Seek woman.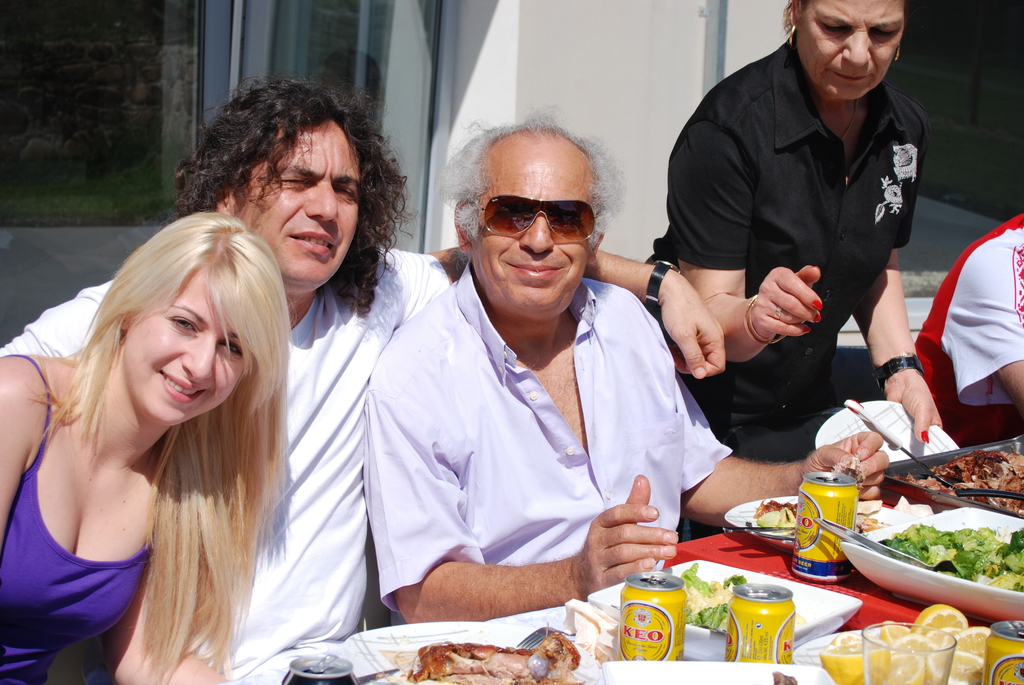
<bbox>644, 0, 942, 542</bbox>.
